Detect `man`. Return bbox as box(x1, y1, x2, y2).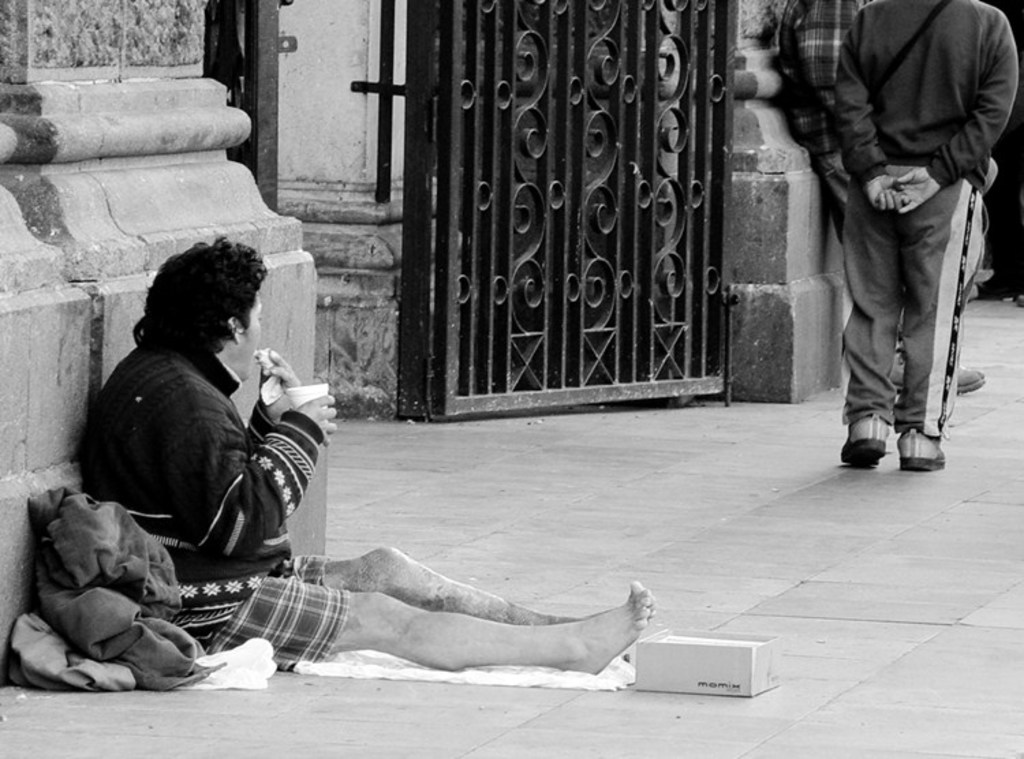
box(778, 0, 989, 396).
